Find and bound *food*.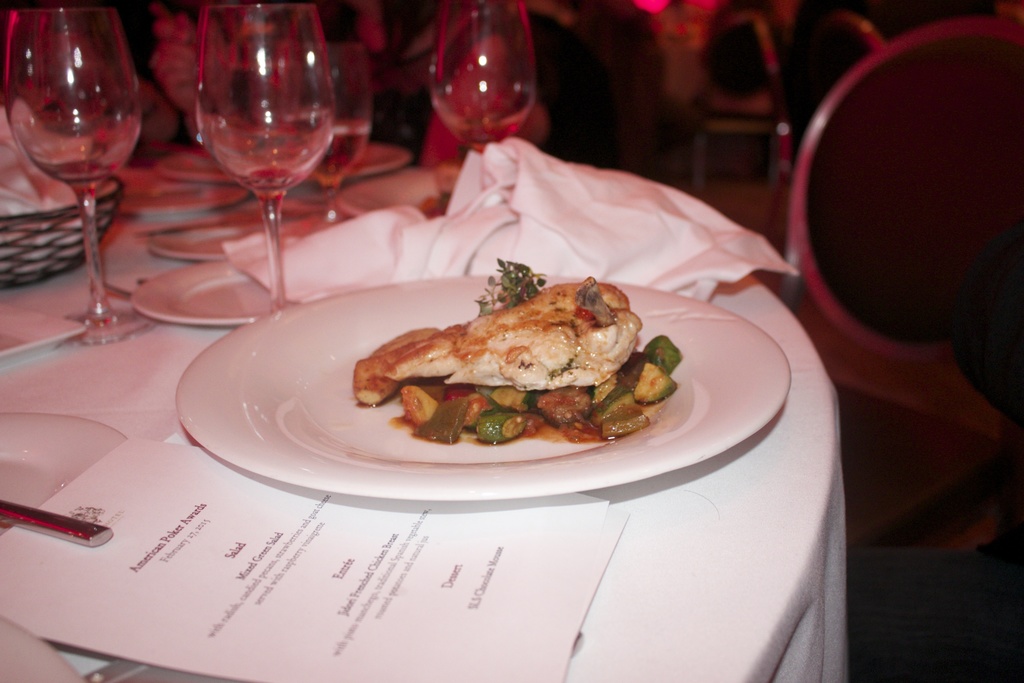
Bound: detection(360, 279, 666, 466).
